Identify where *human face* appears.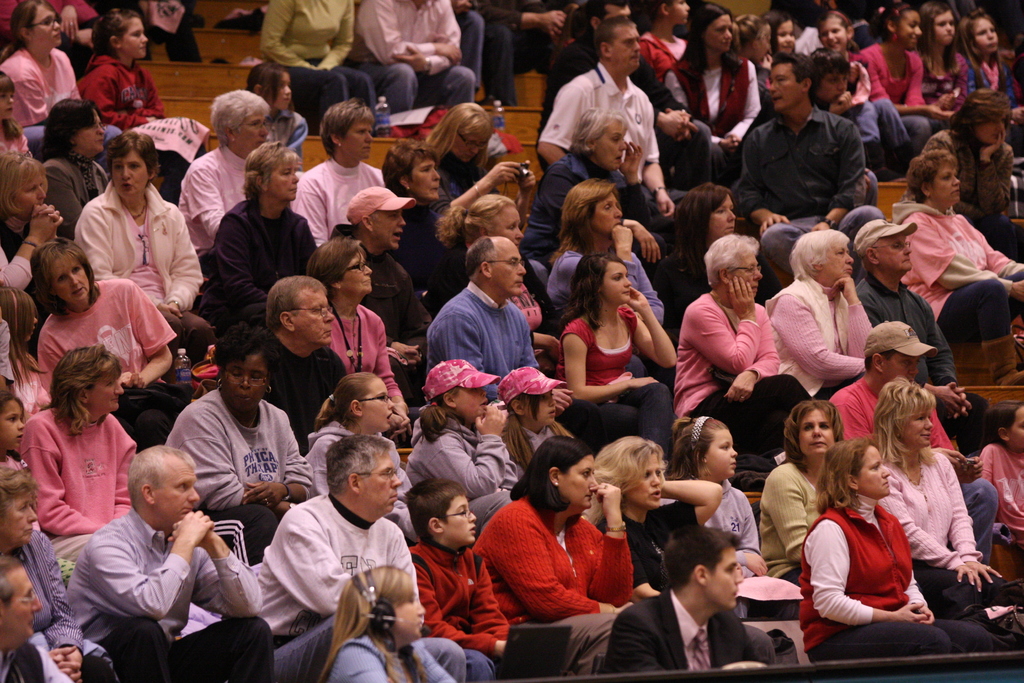
Appears at box=[932, 9, 954, 43].
